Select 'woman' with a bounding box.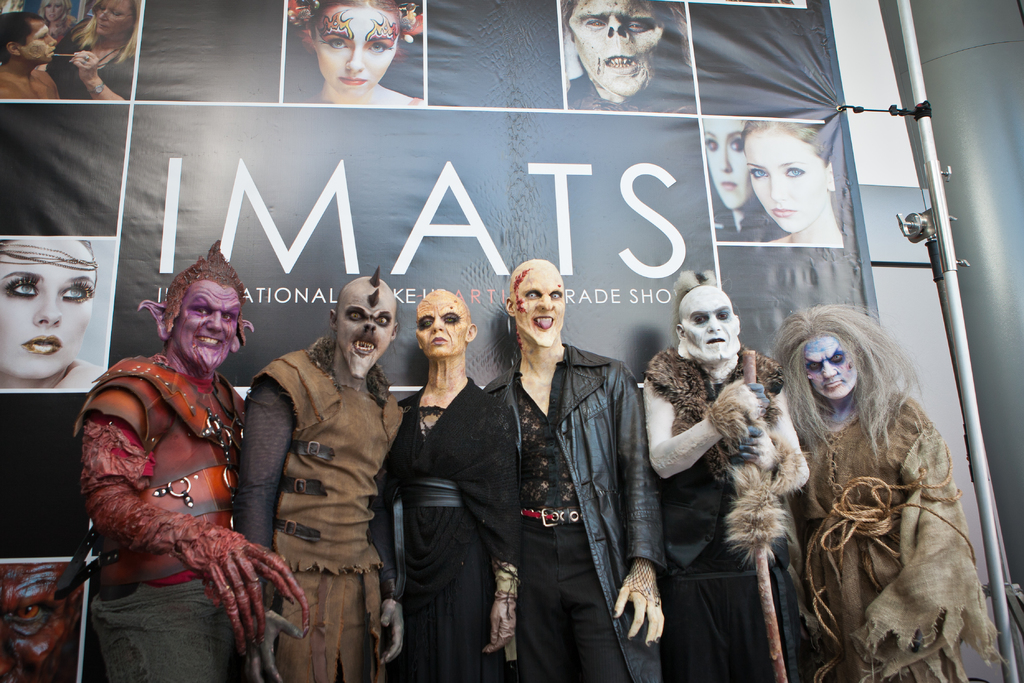
(290, 0, 426, 108).
